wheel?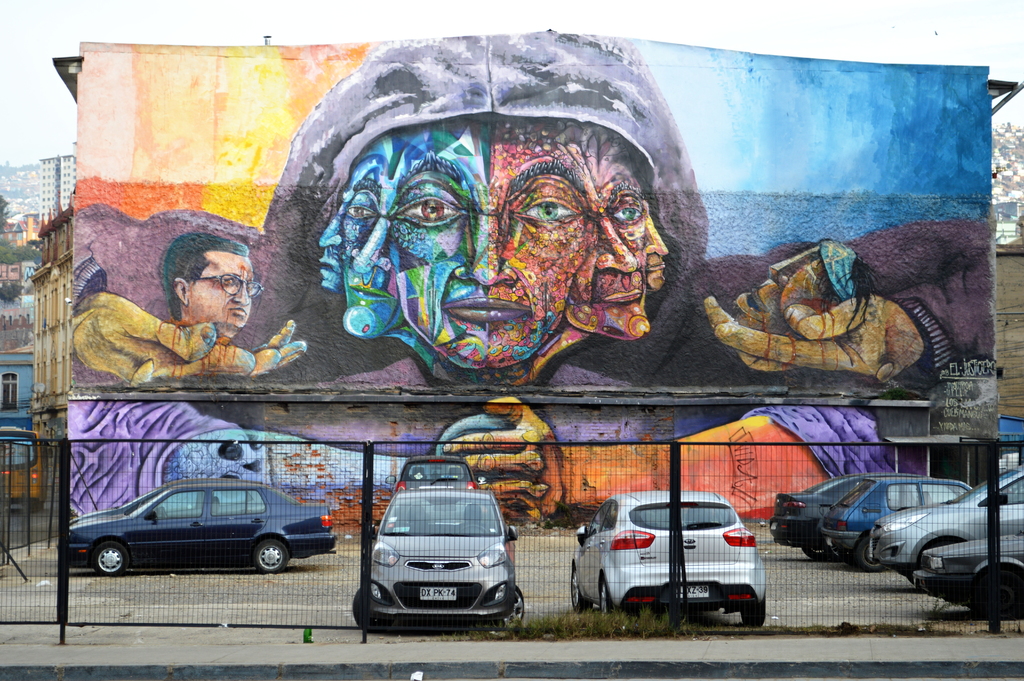
box(571, 568, 590, 612)
